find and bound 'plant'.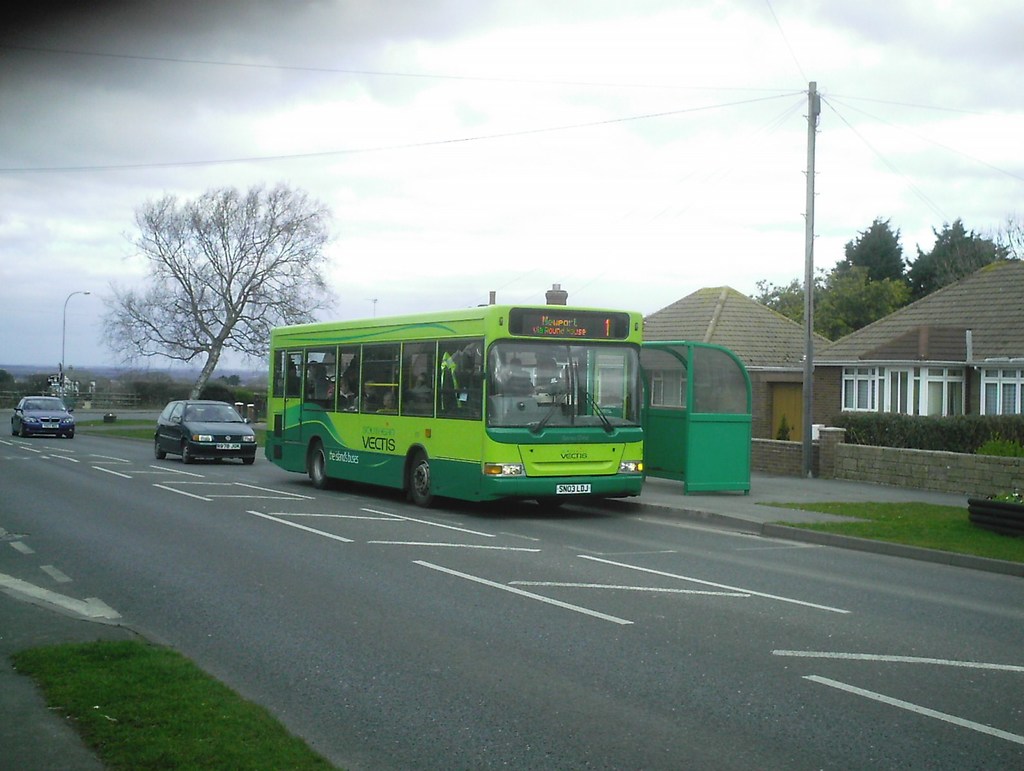
Bound: [x1=85, y1=176, x2=335, y2=404].
